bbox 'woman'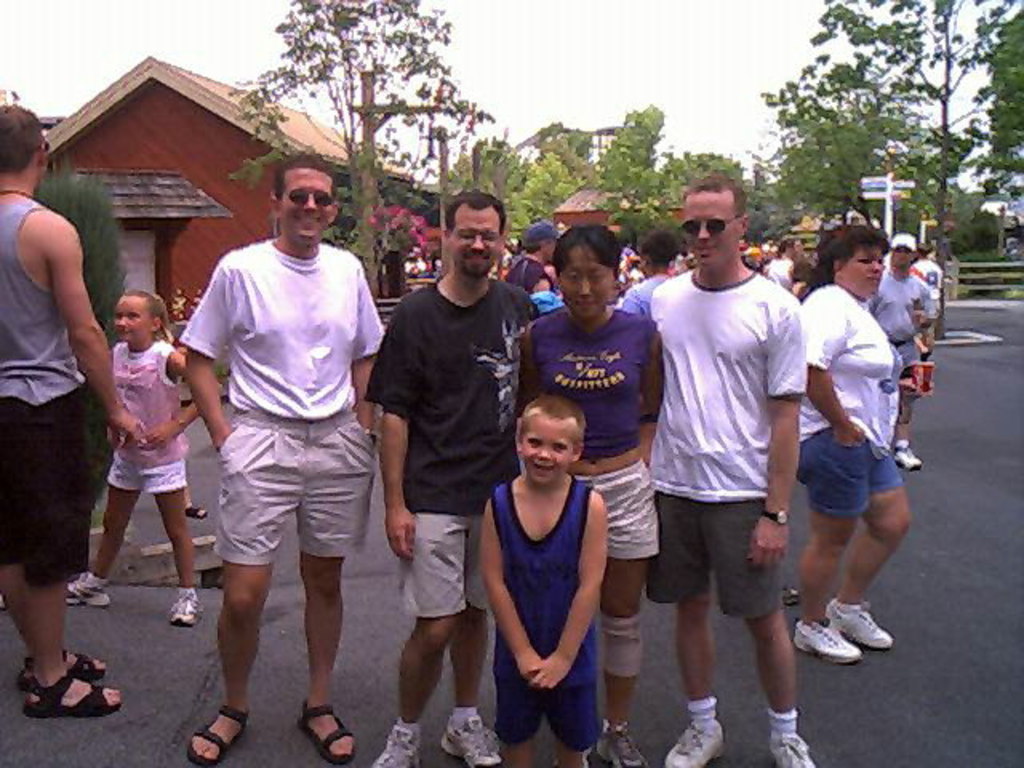
locate(773, 192, 933, 691)
